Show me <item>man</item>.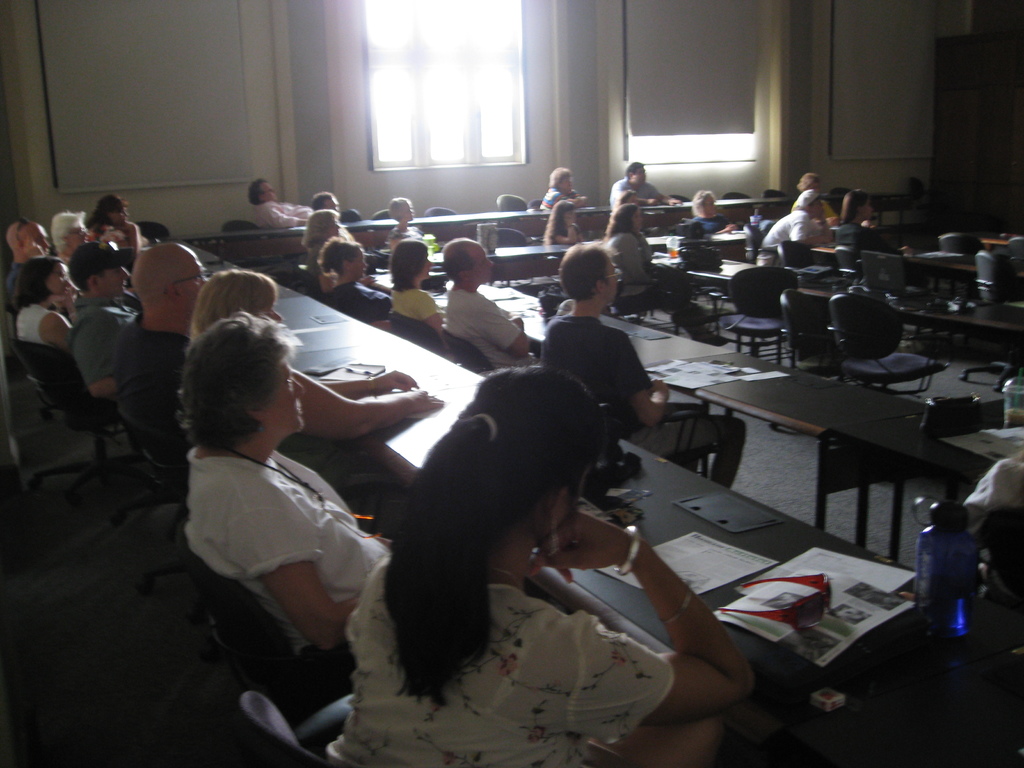
<item>man</item> is here: (x1=70, y1=235, x2=152, y2=407).
